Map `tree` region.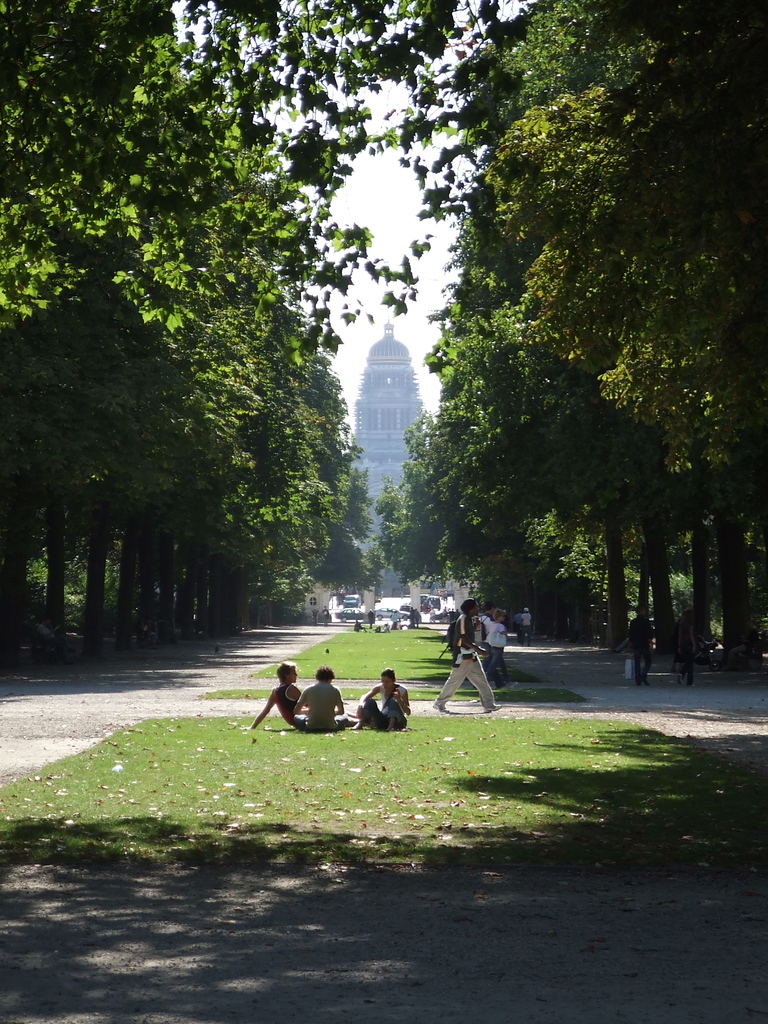
Mapped to bbox(0, 0, 378, 665).
